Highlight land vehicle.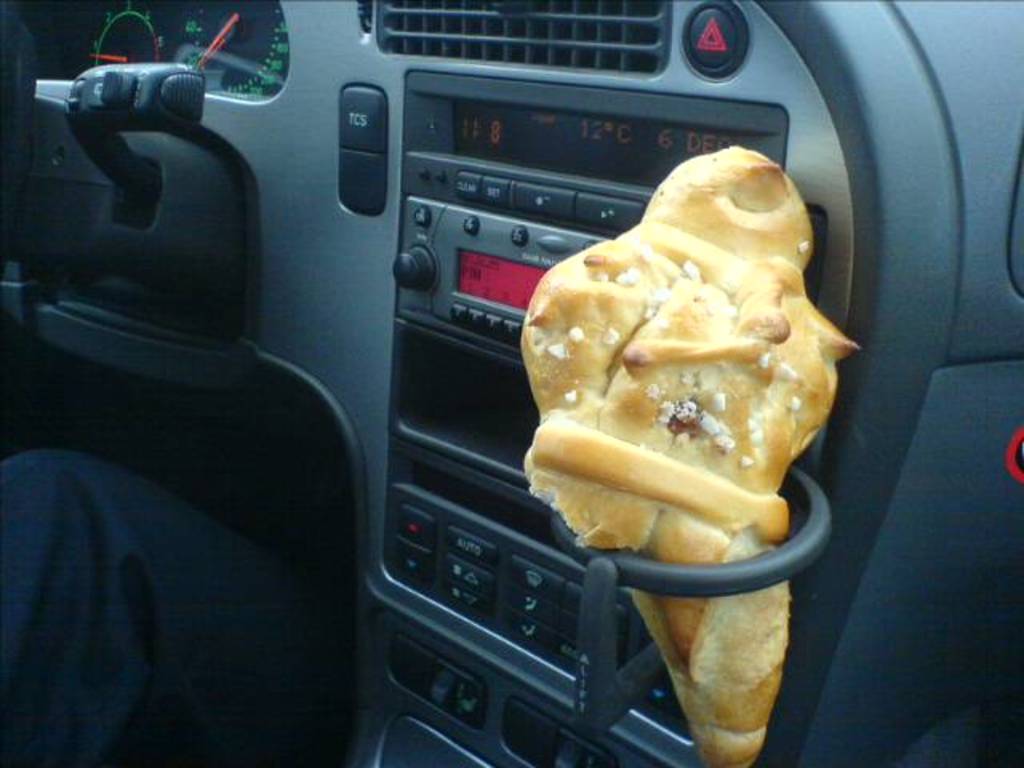
Highlighted region: pyautogui.locateOnScreen(0, 0, 1022, 766).
